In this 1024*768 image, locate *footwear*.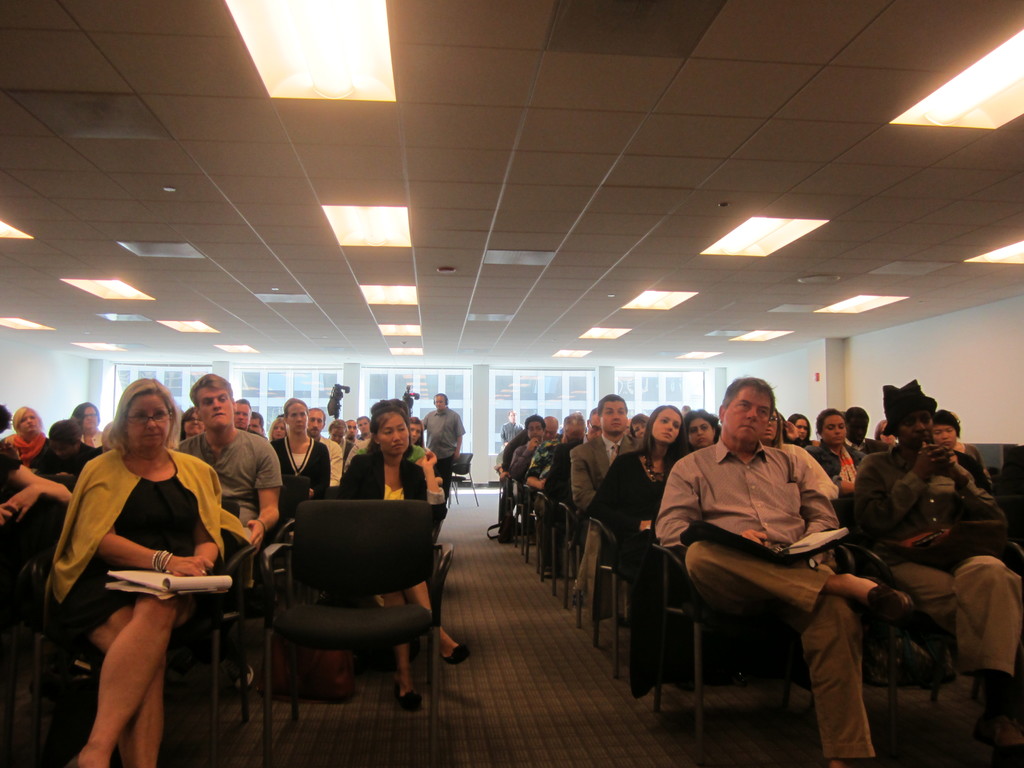
Bounding box: x1=395 y1=684 x2=426 y2=710.
